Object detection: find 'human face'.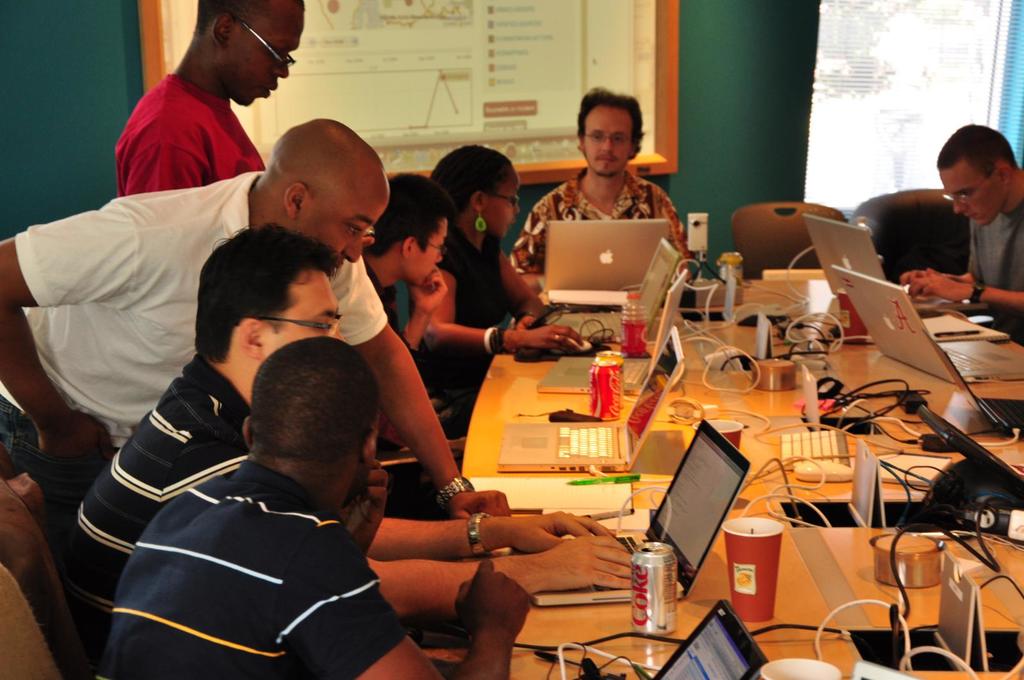
[584,109,632,174].
